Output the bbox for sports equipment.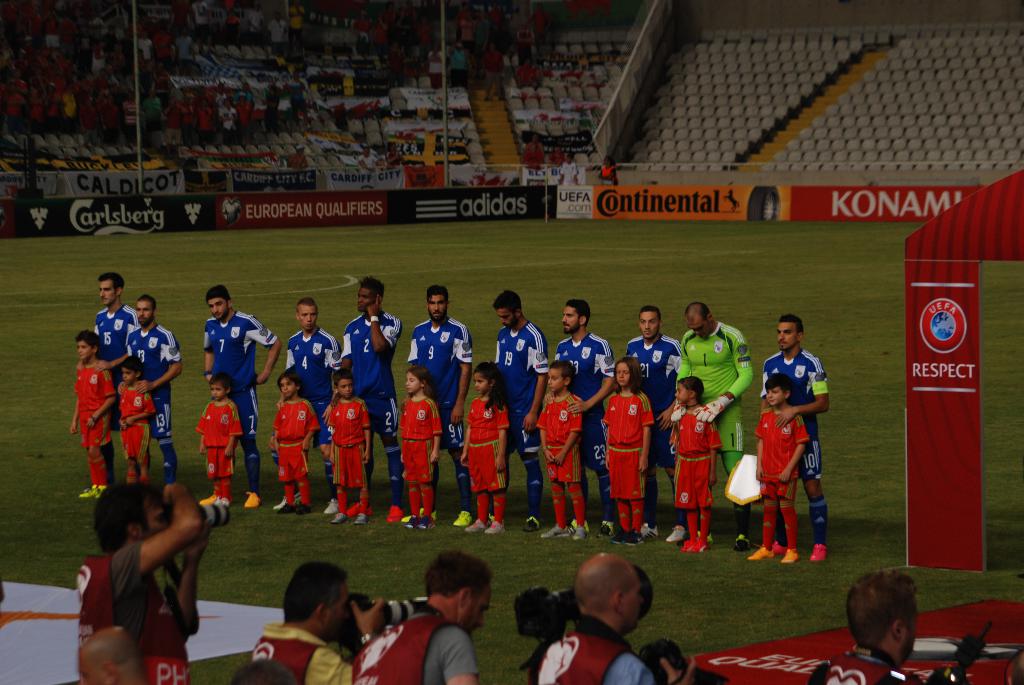
l=79, t=484, r=108, b=498.
